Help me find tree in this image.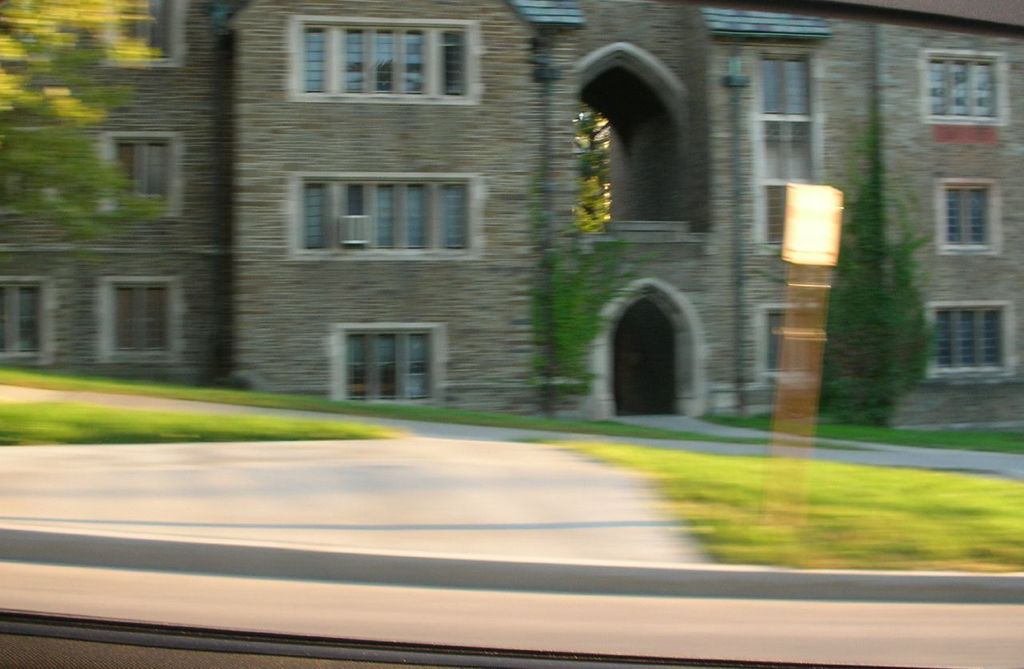
Found it: select_region(0, 0, 172, 266).
